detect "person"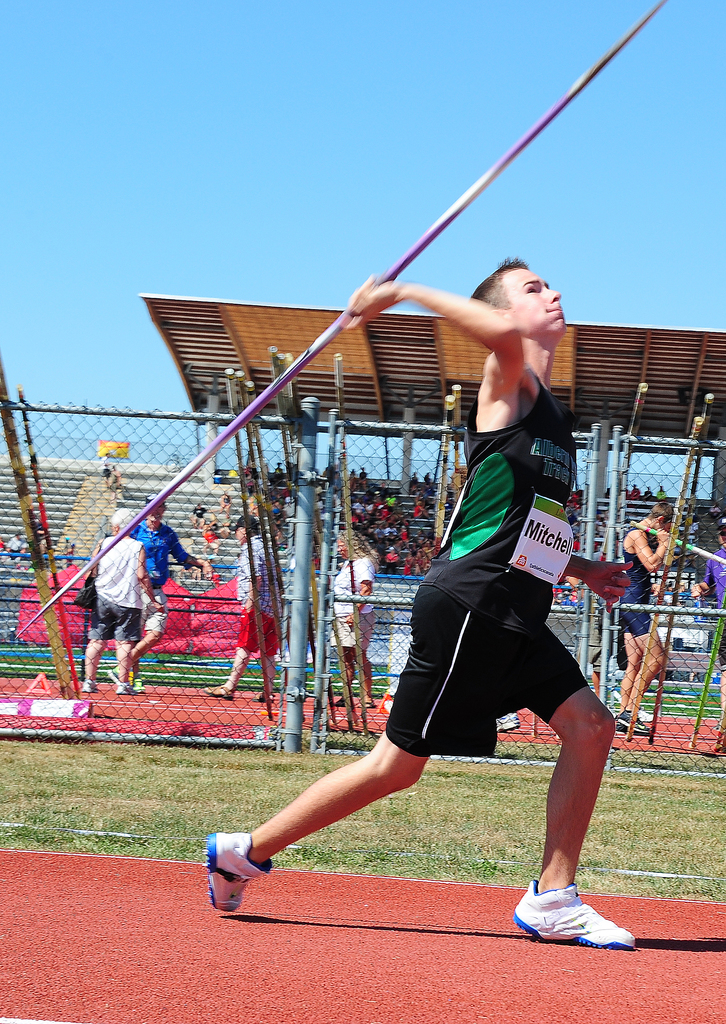
x1=93 y1=510 x2=173 y2=689
